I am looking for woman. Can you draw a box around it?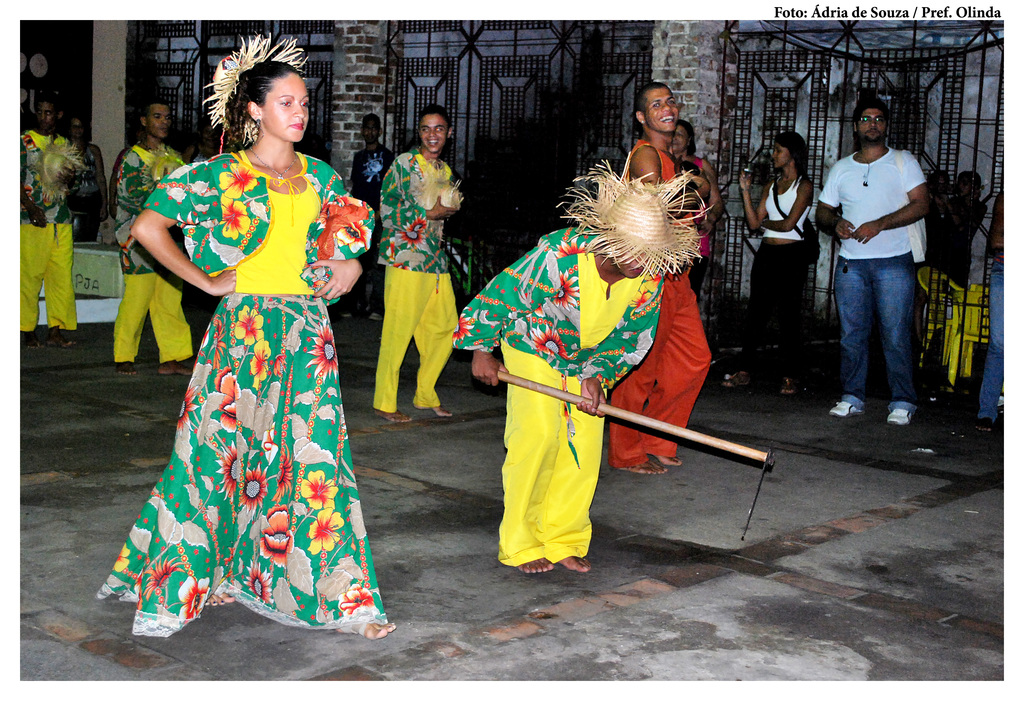
Sure, the bounding box is left=118, top=33, right=403, bottom=657.
